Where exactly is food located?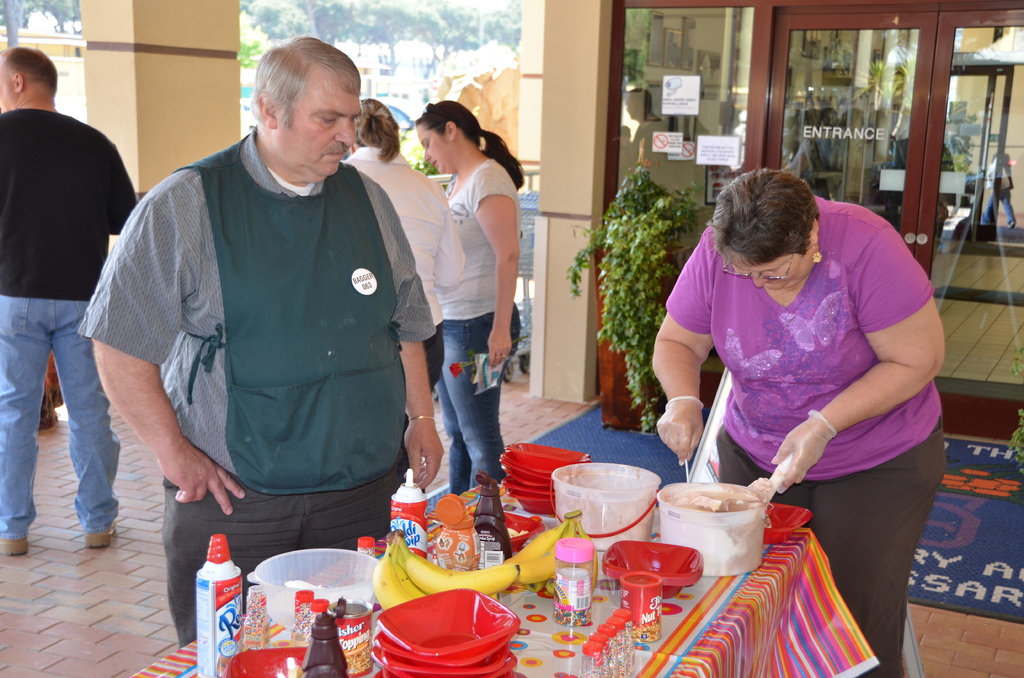
Its bounding box is 368, 506, 598, 613.
